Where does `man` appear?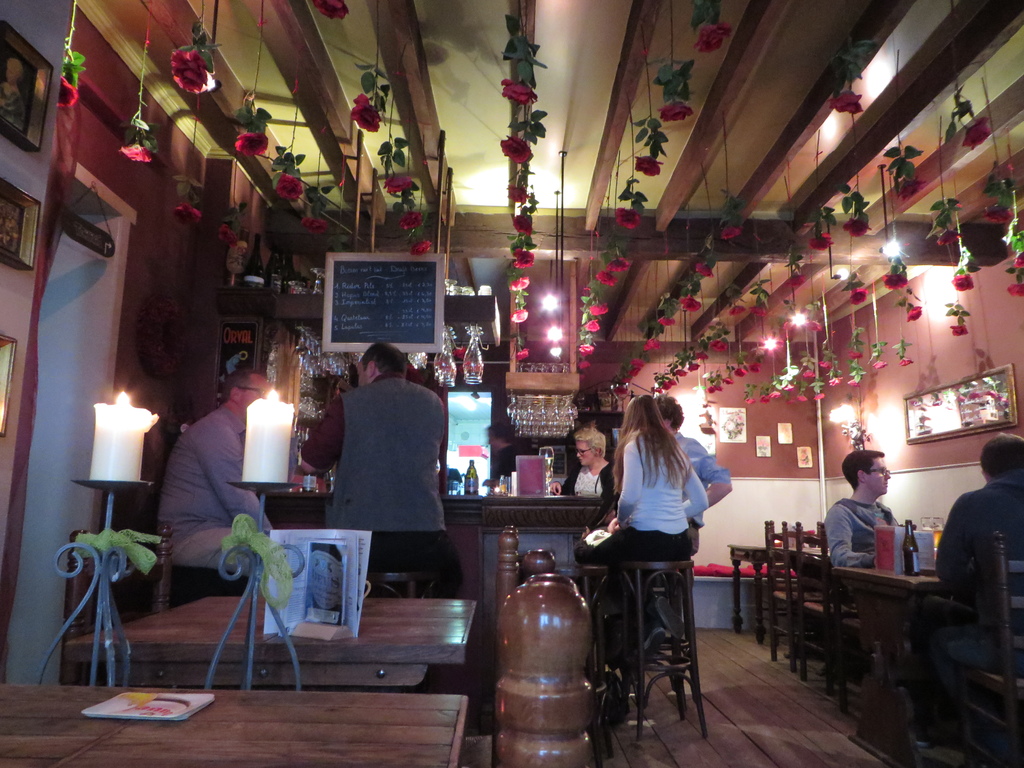
Appears at select_region(918, 433, 1023, 748).
